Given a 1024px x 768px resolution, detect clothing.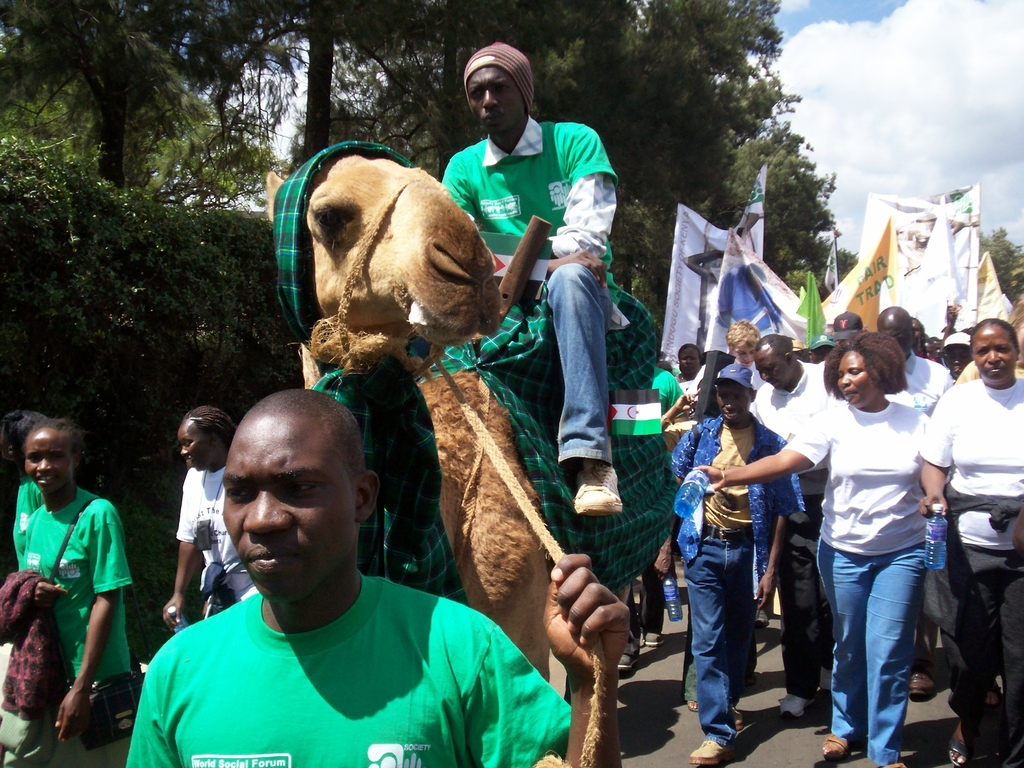
bbox=(177, 463, 258, 615).
